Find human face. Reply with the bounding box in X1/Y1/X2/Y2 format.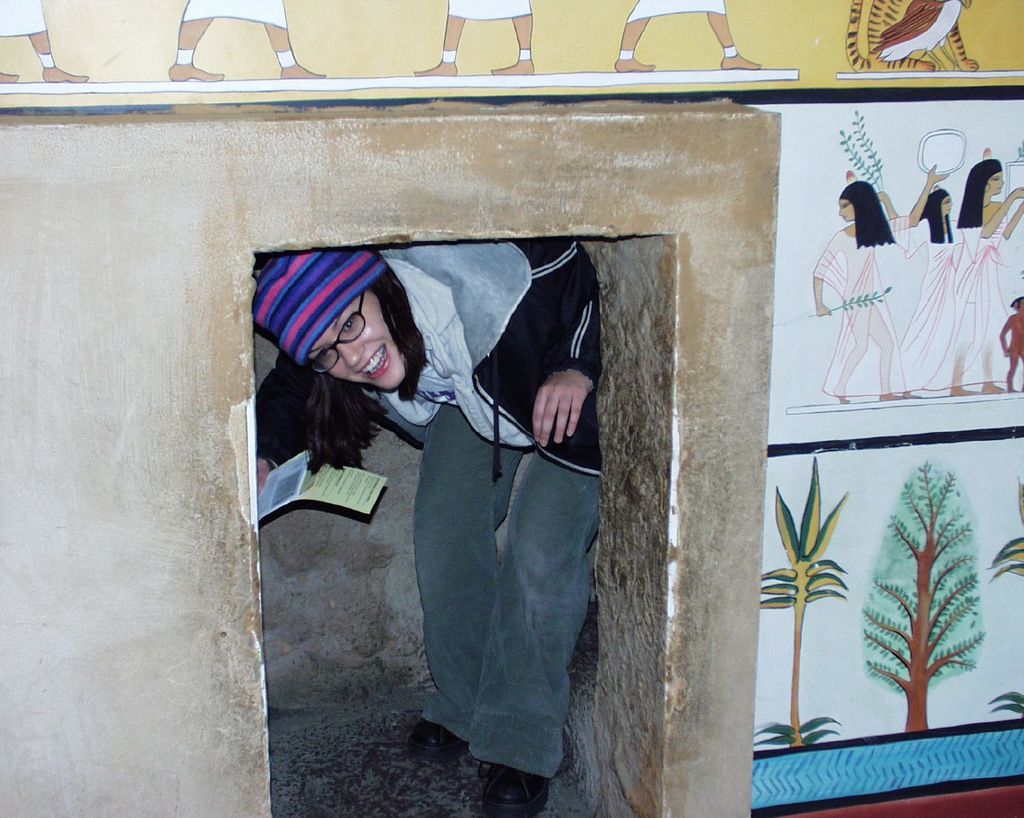
942/184/961/216.
